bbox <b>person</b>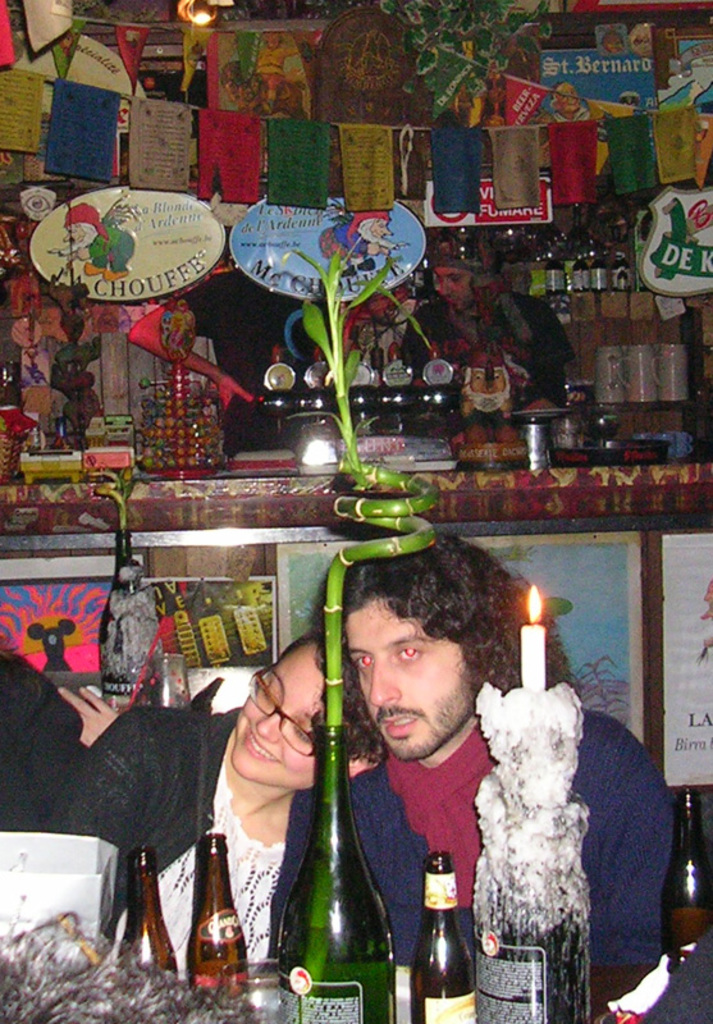
[left=302, top=517, right=678, bottom=954]
